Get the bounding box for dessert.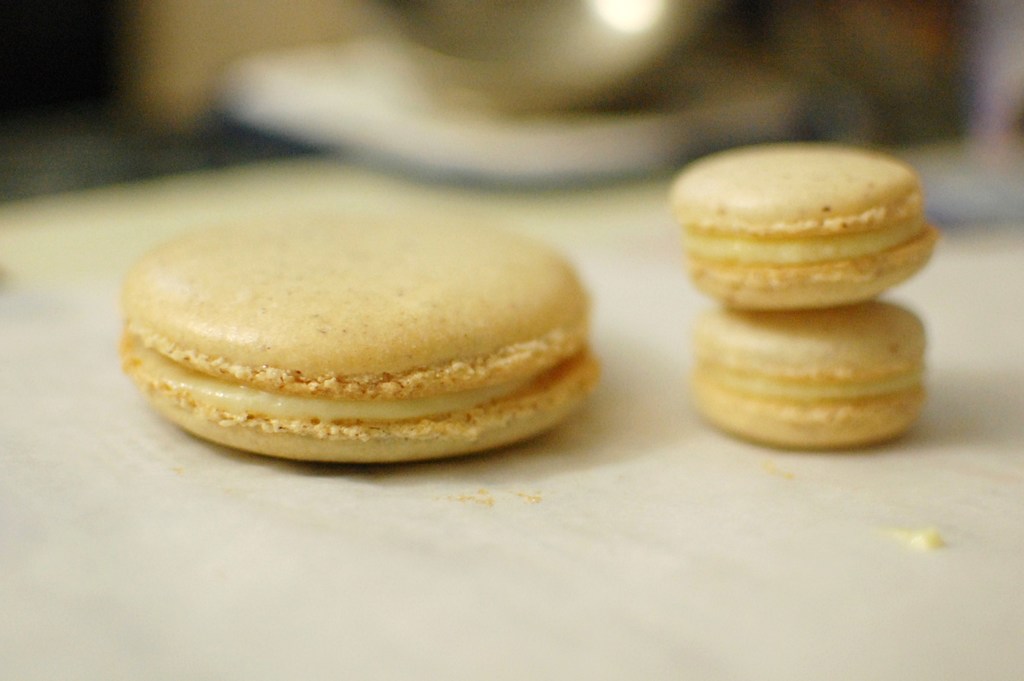
(x1=123, y1=185, x2=616, y2=447).
